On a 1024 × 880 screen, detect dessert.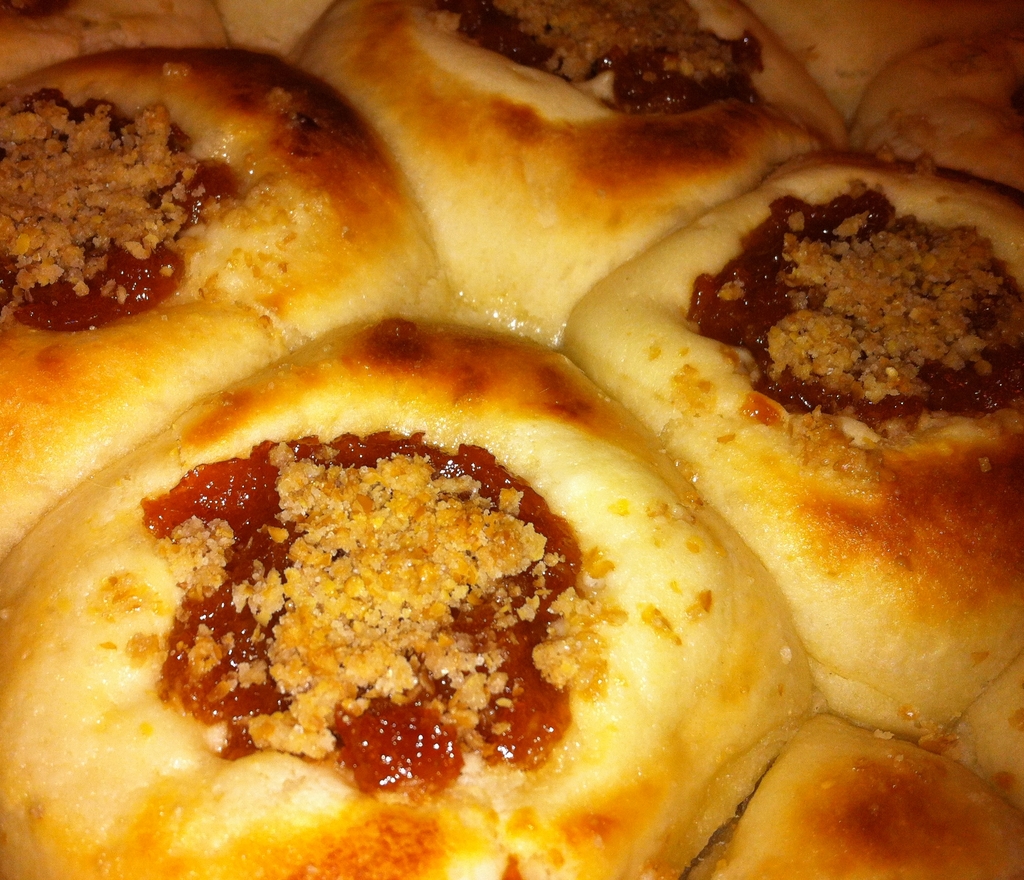
bbox=[0, 0, 1023, 879].
